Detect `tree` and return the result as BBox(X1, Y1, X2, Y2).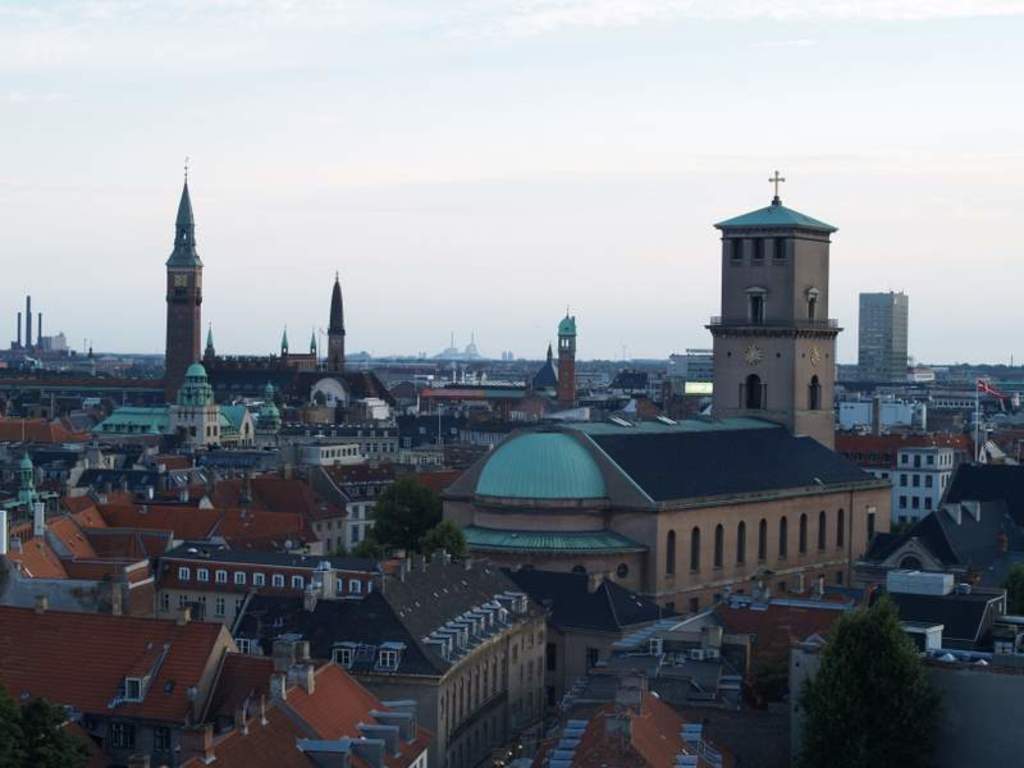
BBox(828, 595, 945, 736).
